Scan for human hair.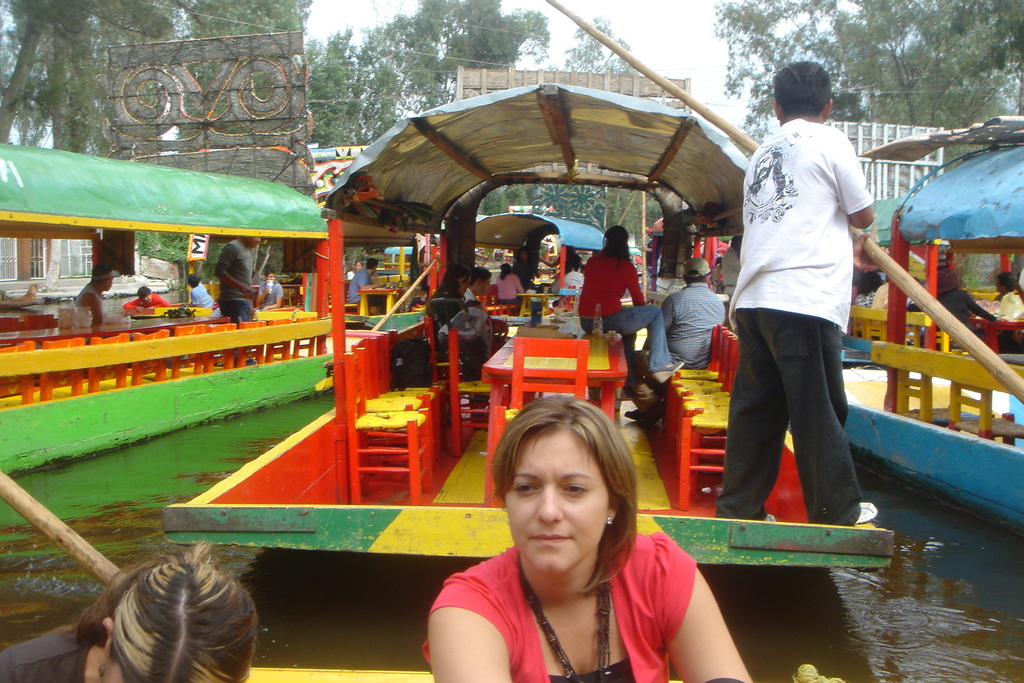
Scan result: Rect(366, 259, 378, 266).
